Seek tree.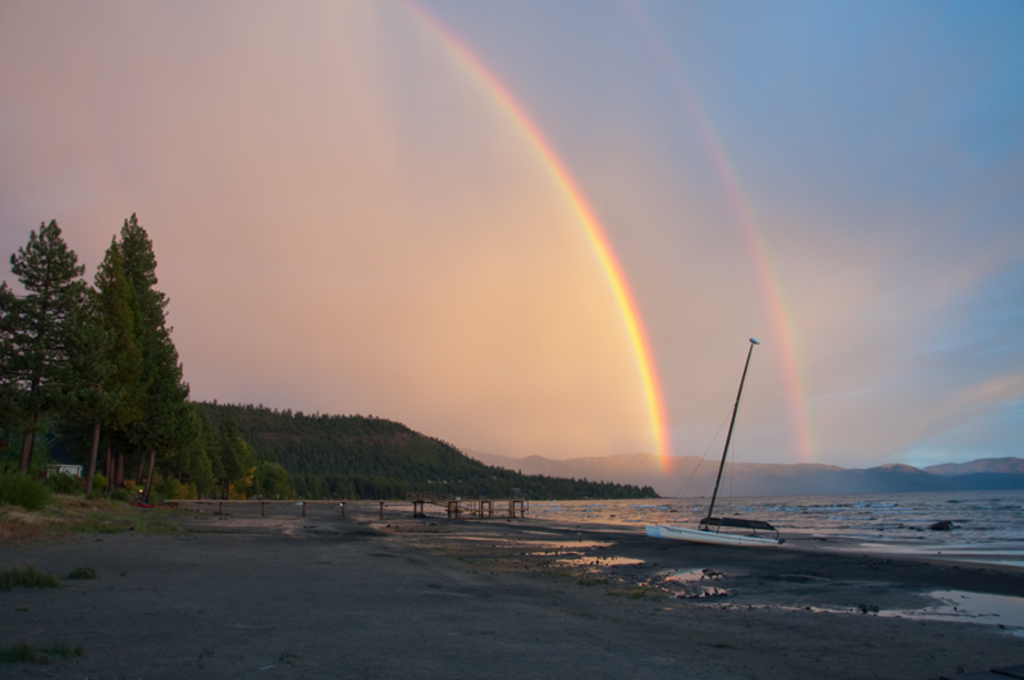
56, 196, 189, 520.
